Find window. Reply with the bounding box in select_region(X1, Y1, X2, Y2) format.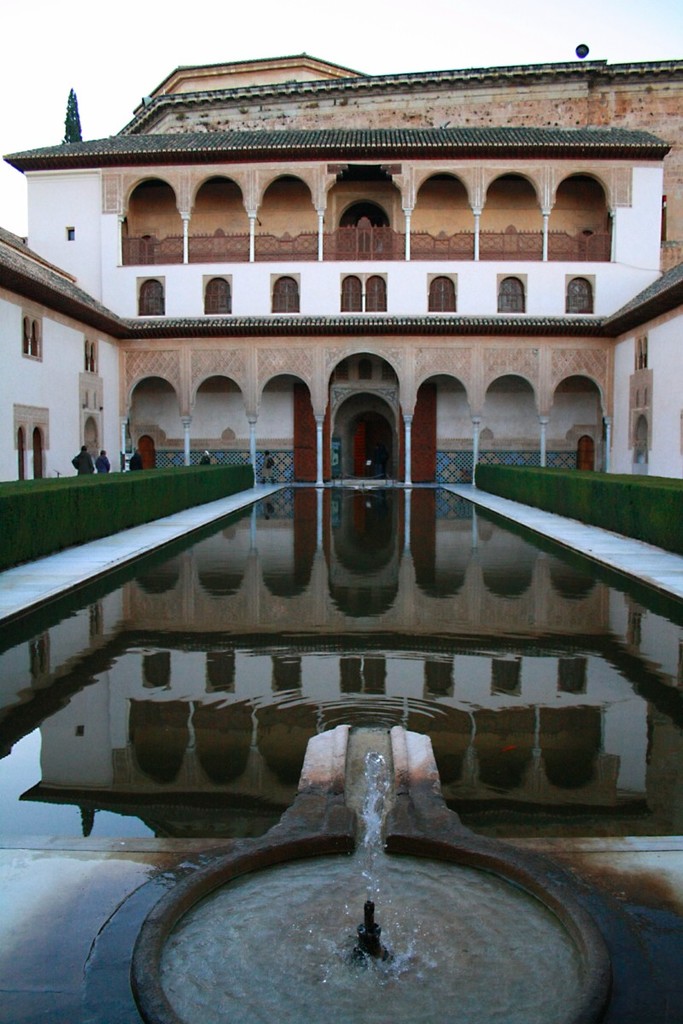
select_region(26, 316, 41, 354).
